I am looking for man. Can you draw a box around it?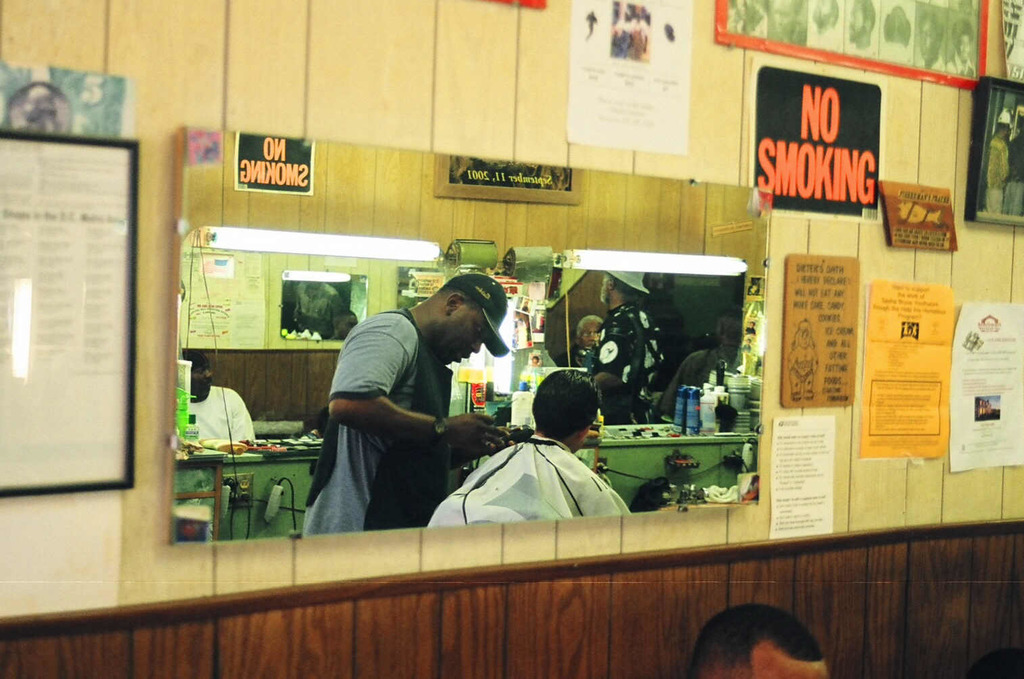
Sure, the bounding box is {"left": 184, "top": 346, "right": 256, "bottom": 448}.
